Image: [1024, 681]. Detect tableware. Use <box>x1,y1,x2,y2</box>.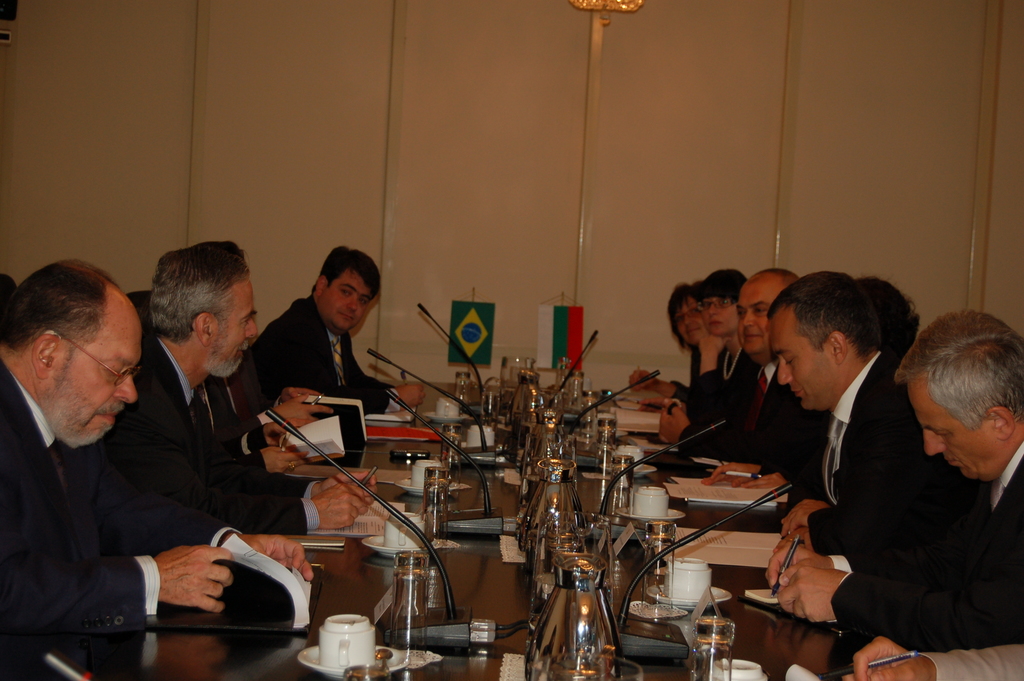
<box>410,457,443,488</box>.
